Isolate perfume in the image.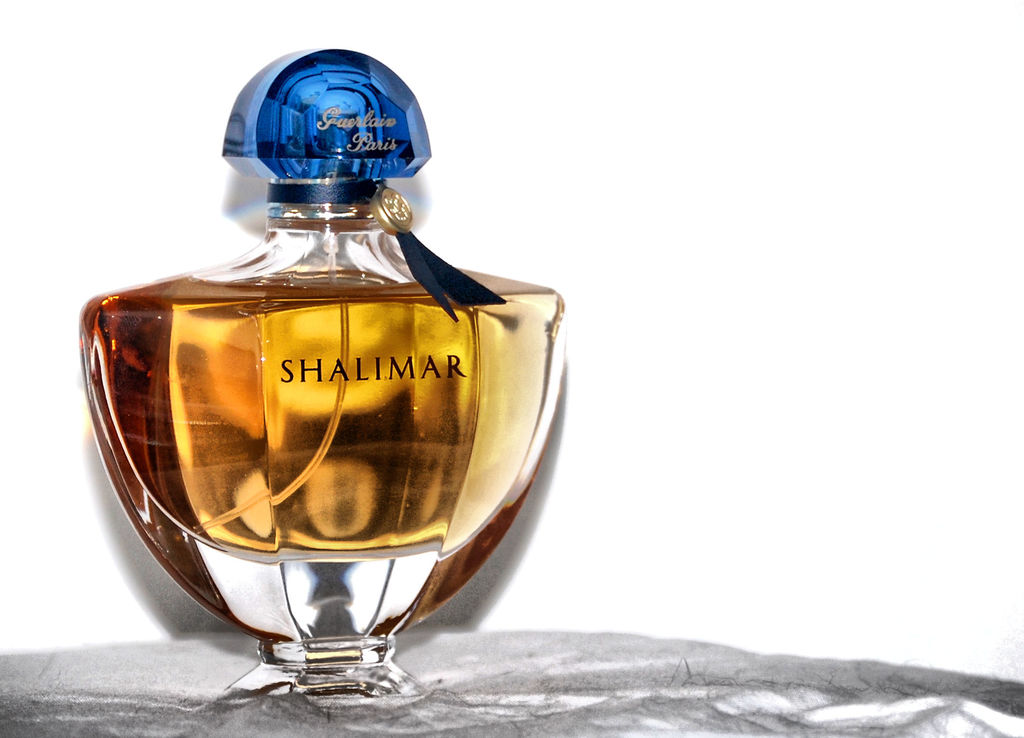
Isolated region: box(75, 49, 576, 710).
